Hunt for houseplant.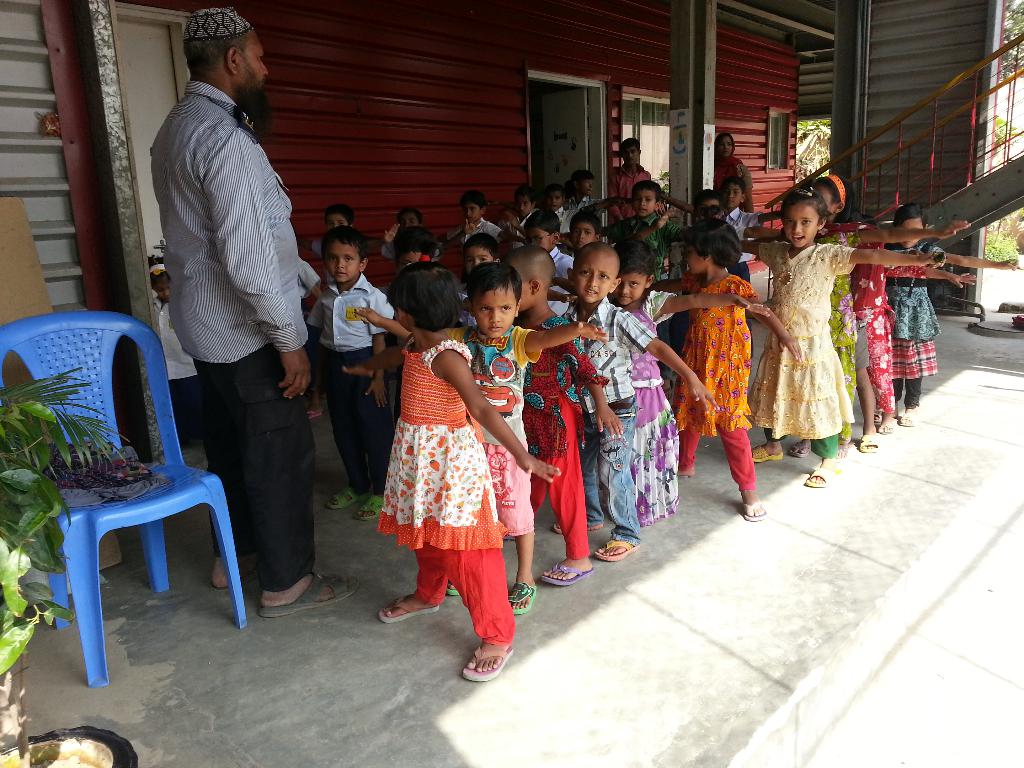
Hunted down at bbox(0, 364, 139, 767).
